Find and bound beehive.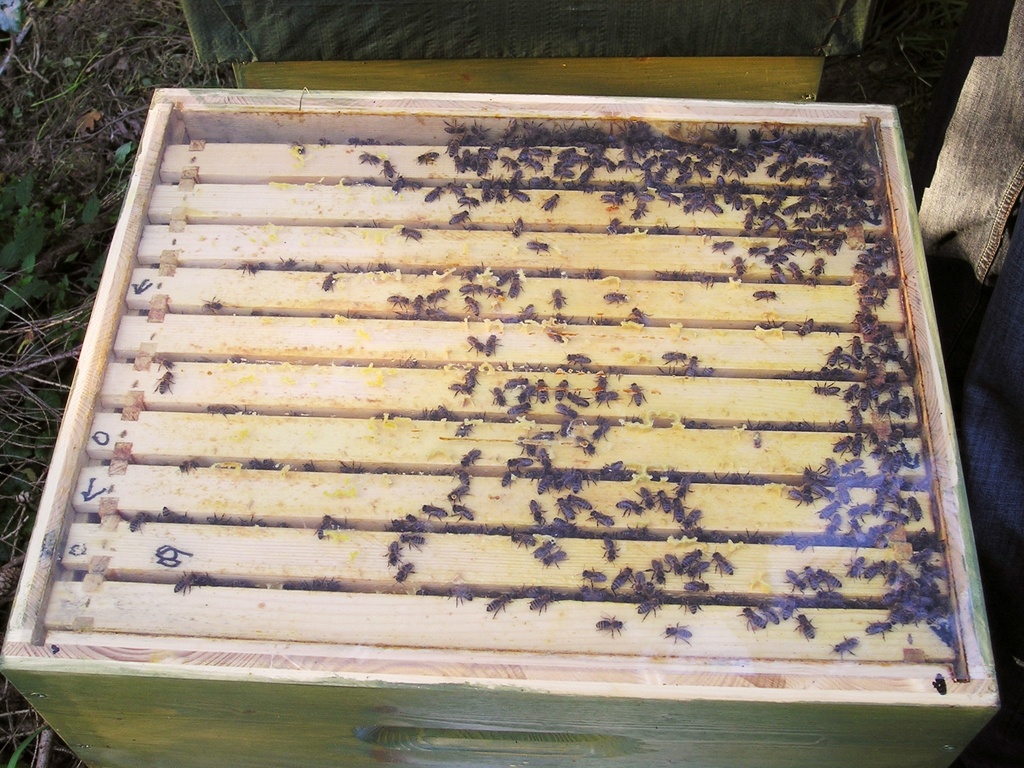
Bound: 0, 83, 1001, 767.
